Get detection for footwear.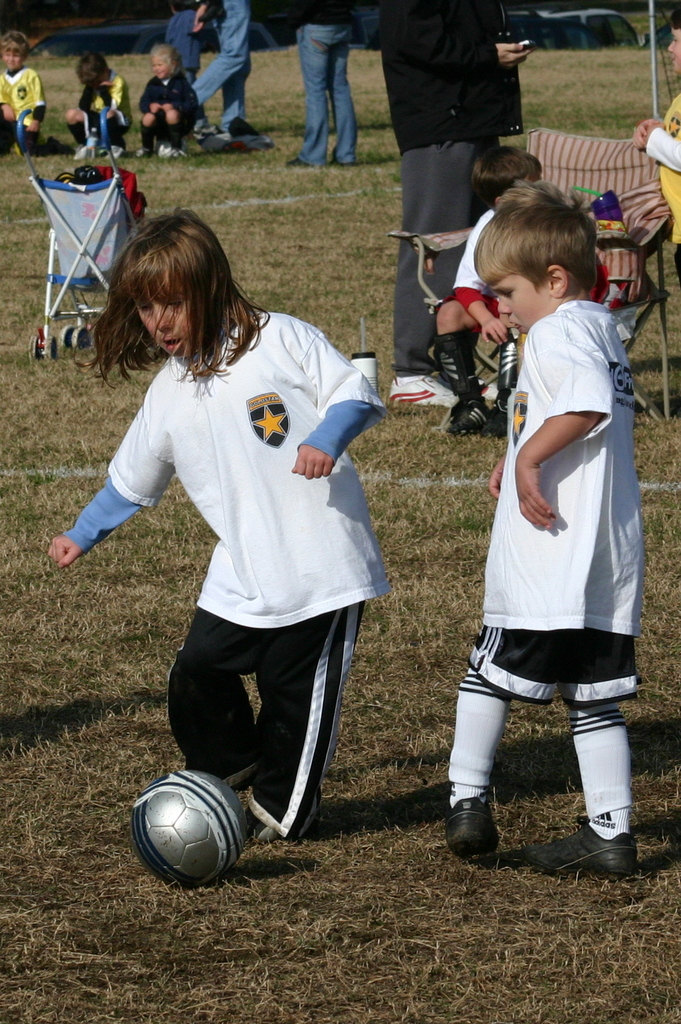
Detection: [386, 378, 454, 410].
